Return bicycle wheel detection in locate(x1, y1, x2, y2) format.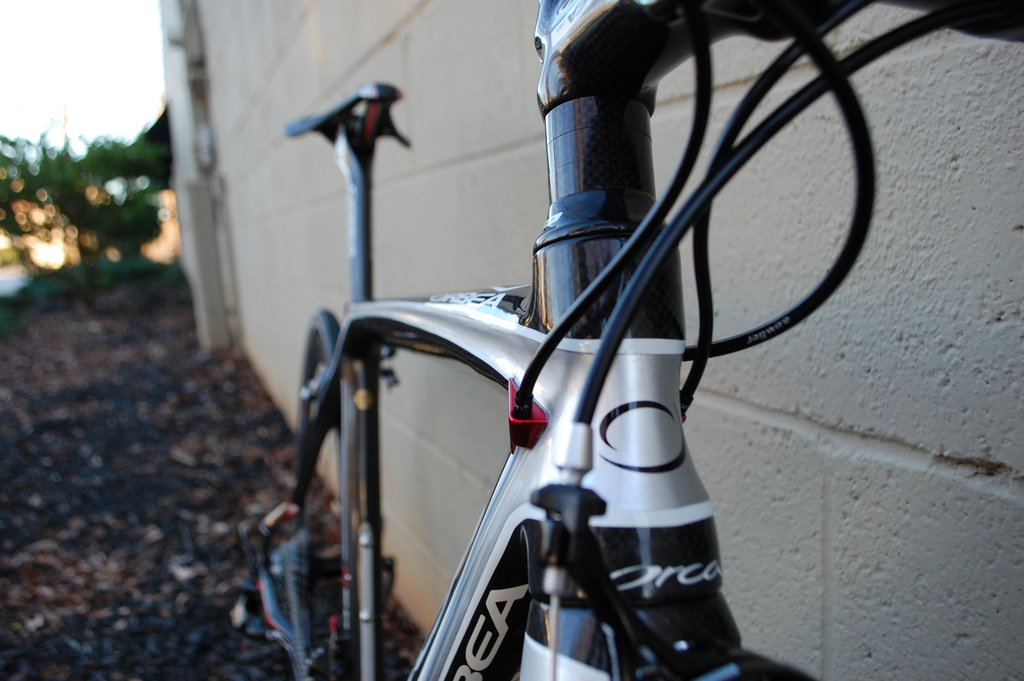
locate(715, 664, 816, 680).
